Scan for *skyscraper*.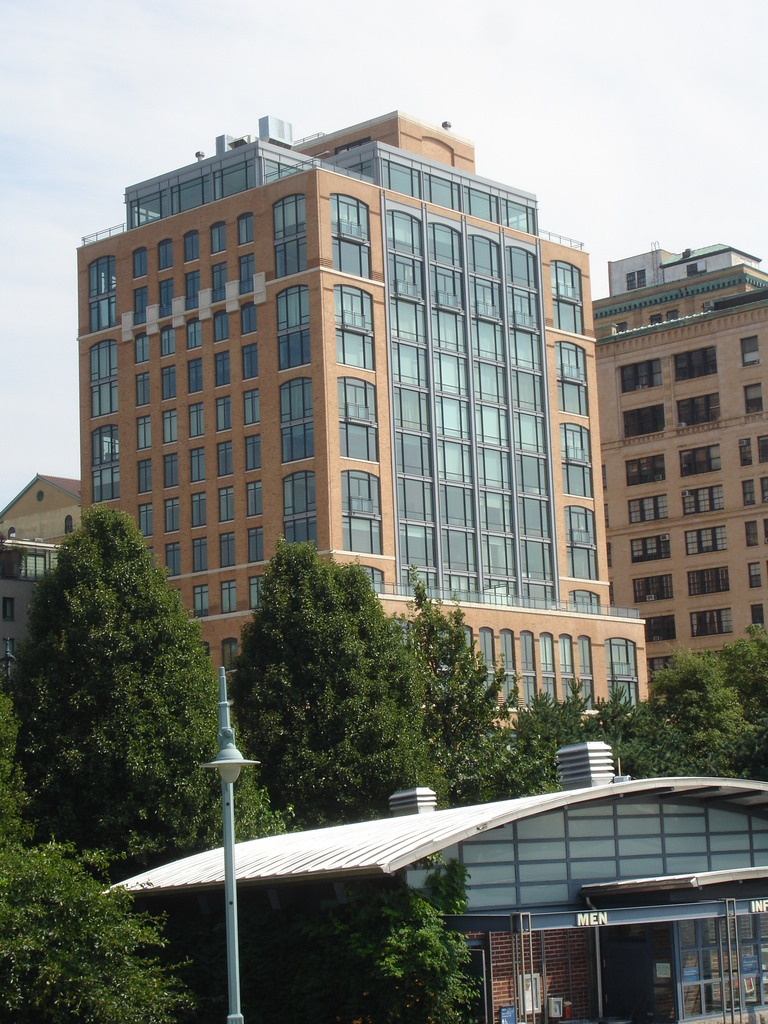
Scan result: (582,234,767,692).
